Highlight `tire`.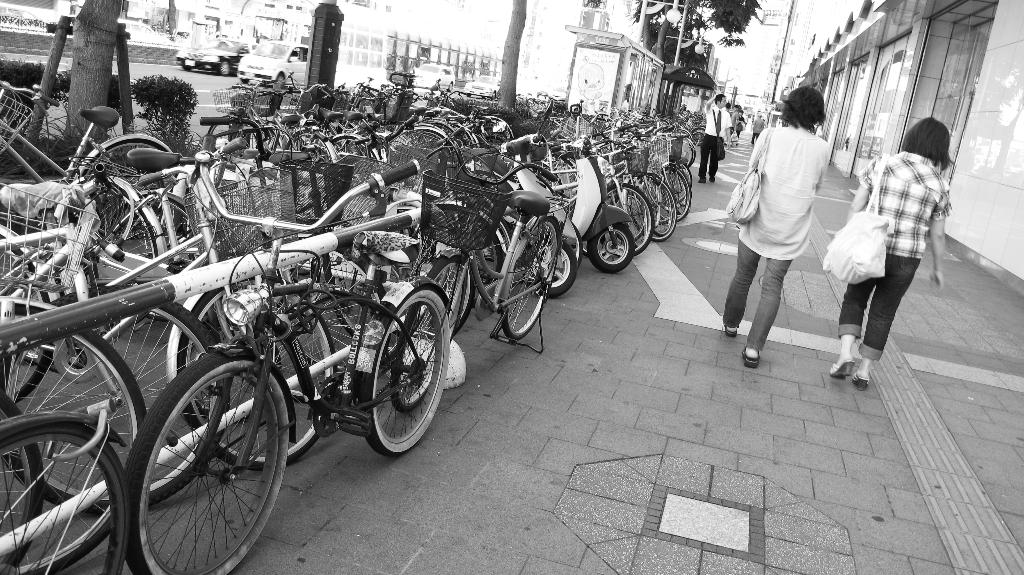
Highlighted region: [x1=173, y1=277, x2=340, y2=466].
